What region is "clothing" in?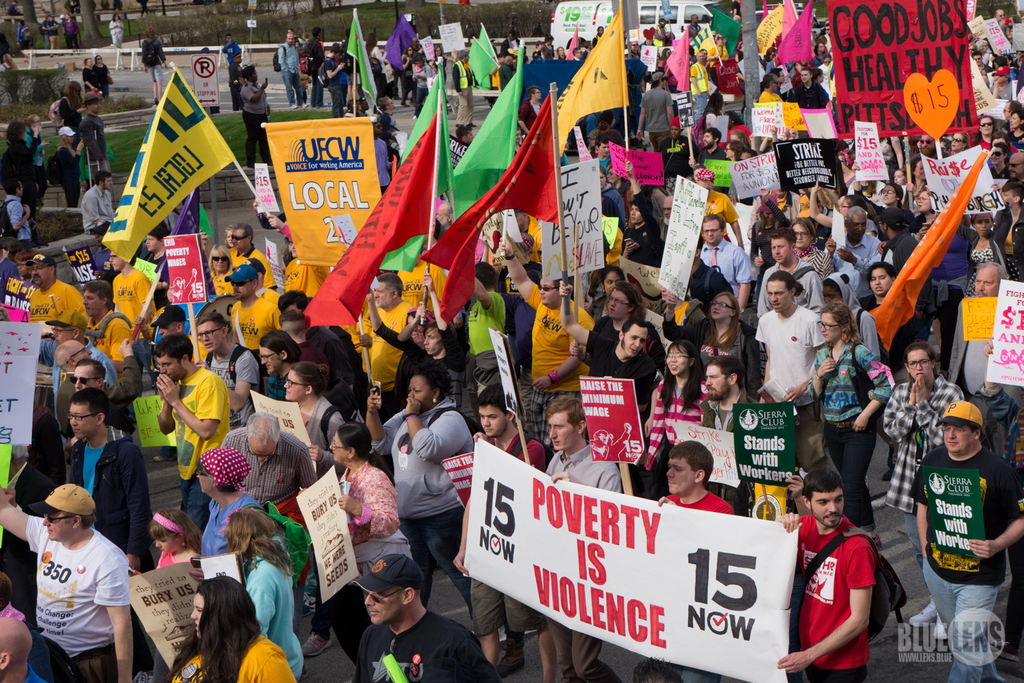
[1012,132,1023,146].
